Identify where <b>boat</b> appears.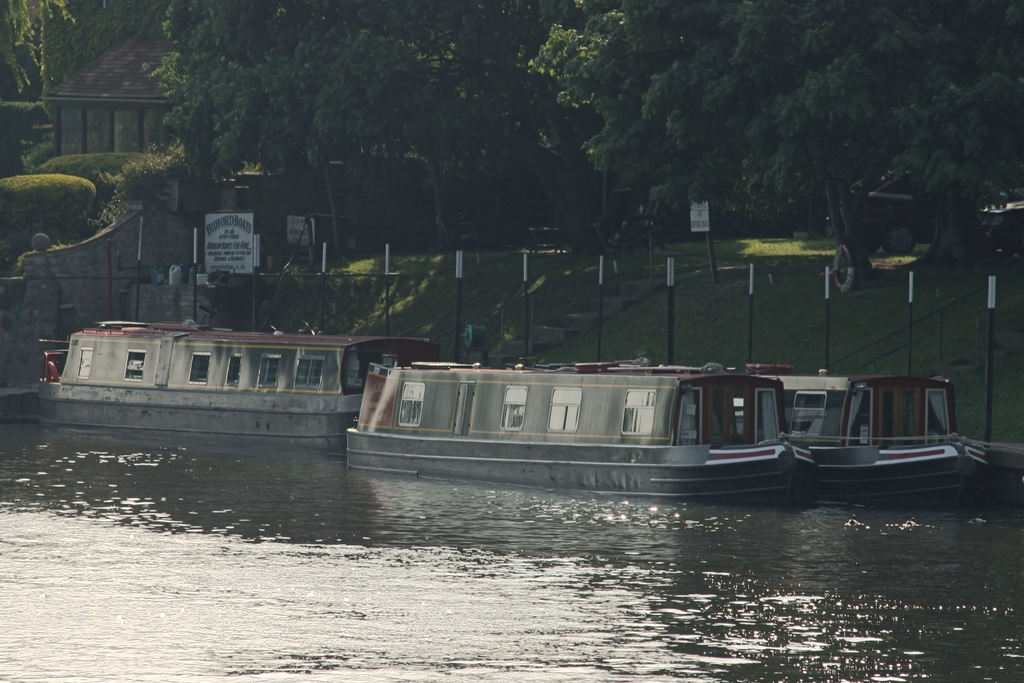
Appears at <region>649, 365, 989, 491</region>.
